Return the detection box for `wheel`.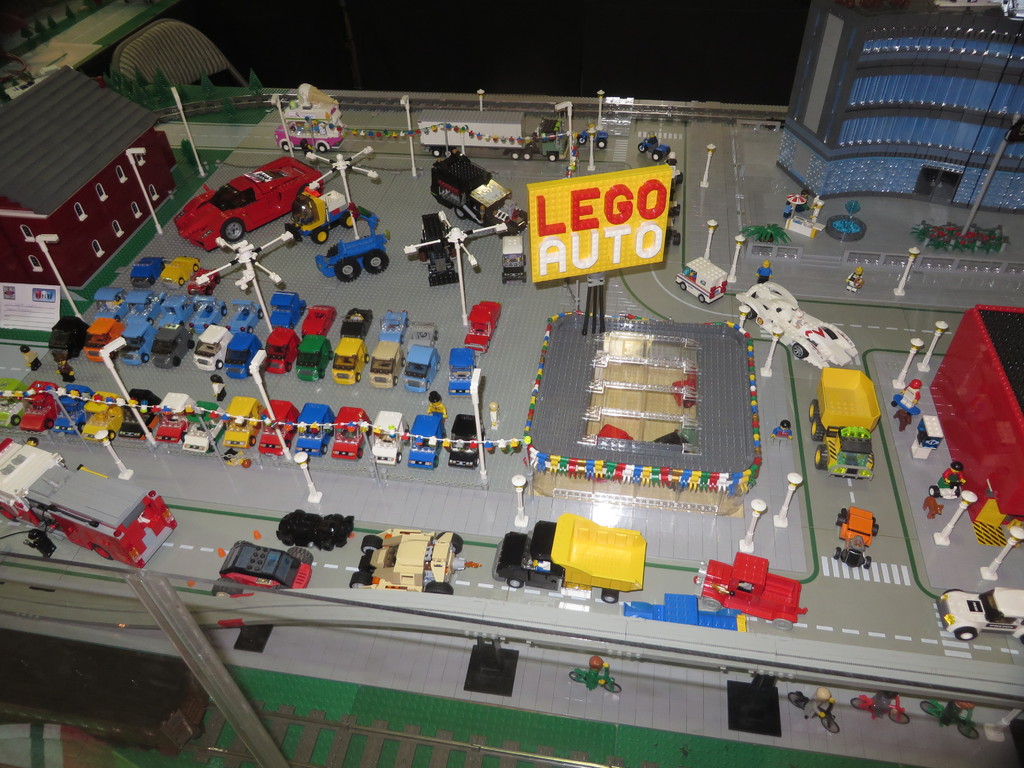
[left=212, top=276, right=221, bottom=283].
